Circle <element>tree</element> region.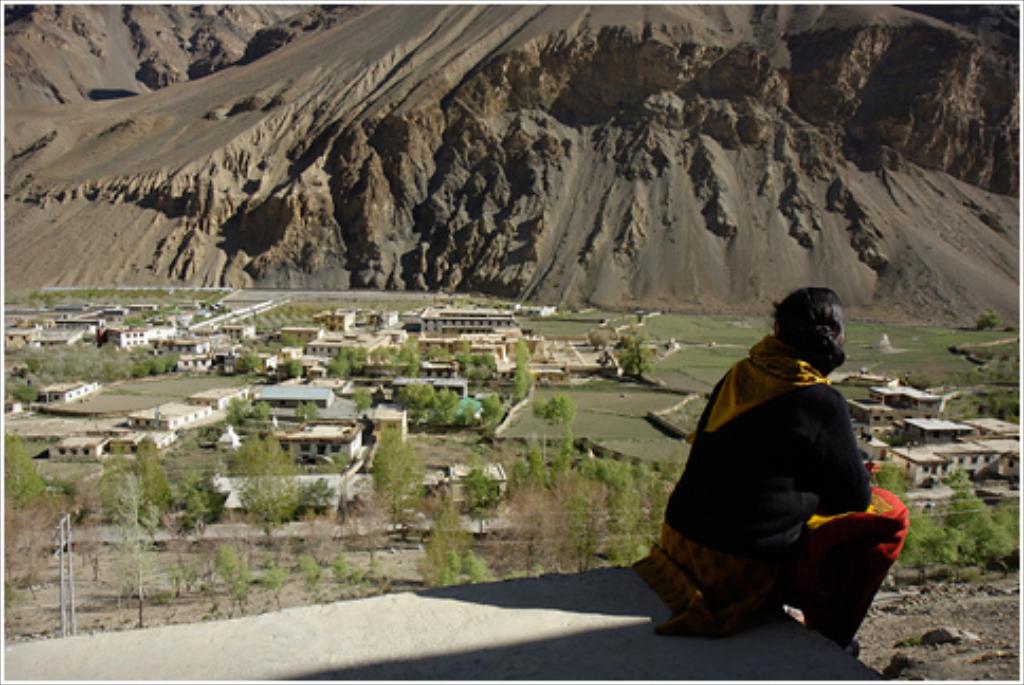
Region: <box>205,395,273,429</box>.
